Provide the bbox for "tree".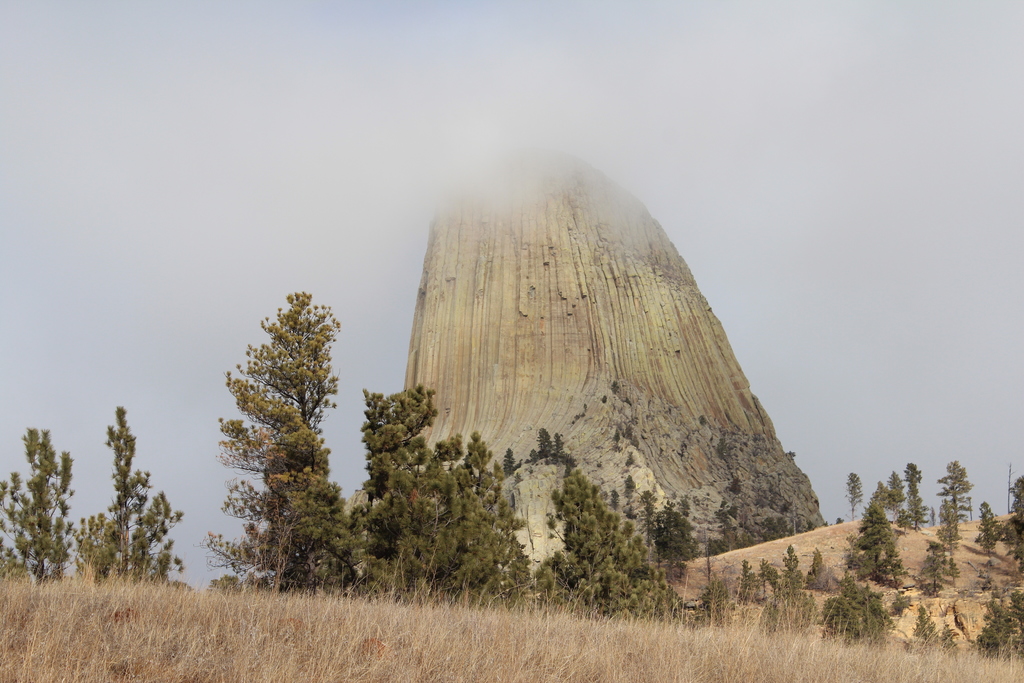
900/461/928/534.
